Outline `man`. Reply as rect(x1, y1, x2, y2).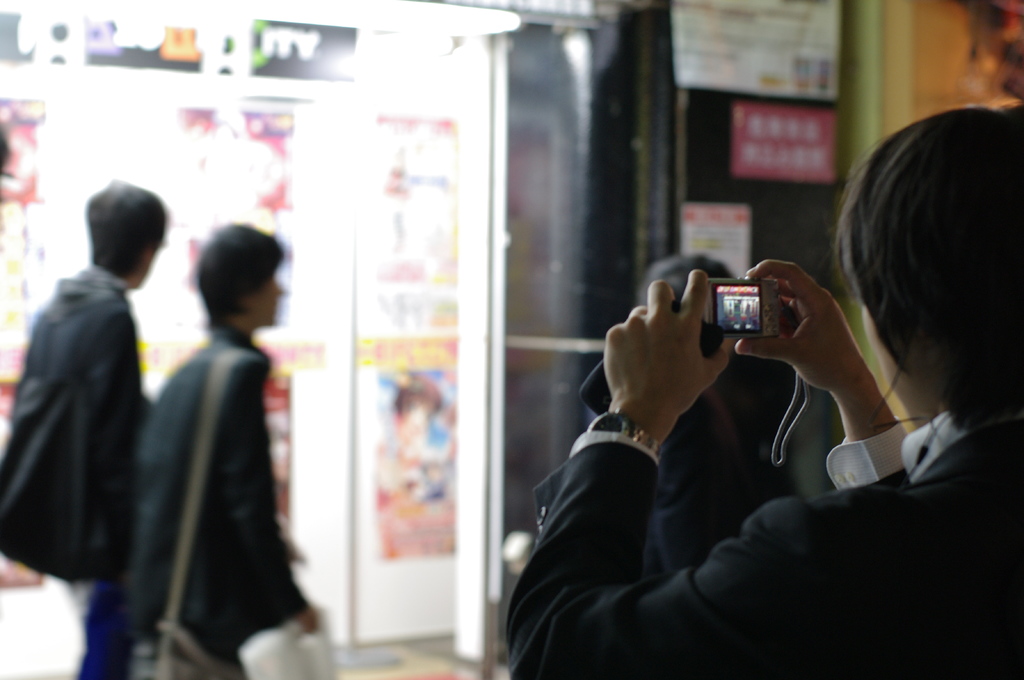
rect(117, 218, 314, 679).
